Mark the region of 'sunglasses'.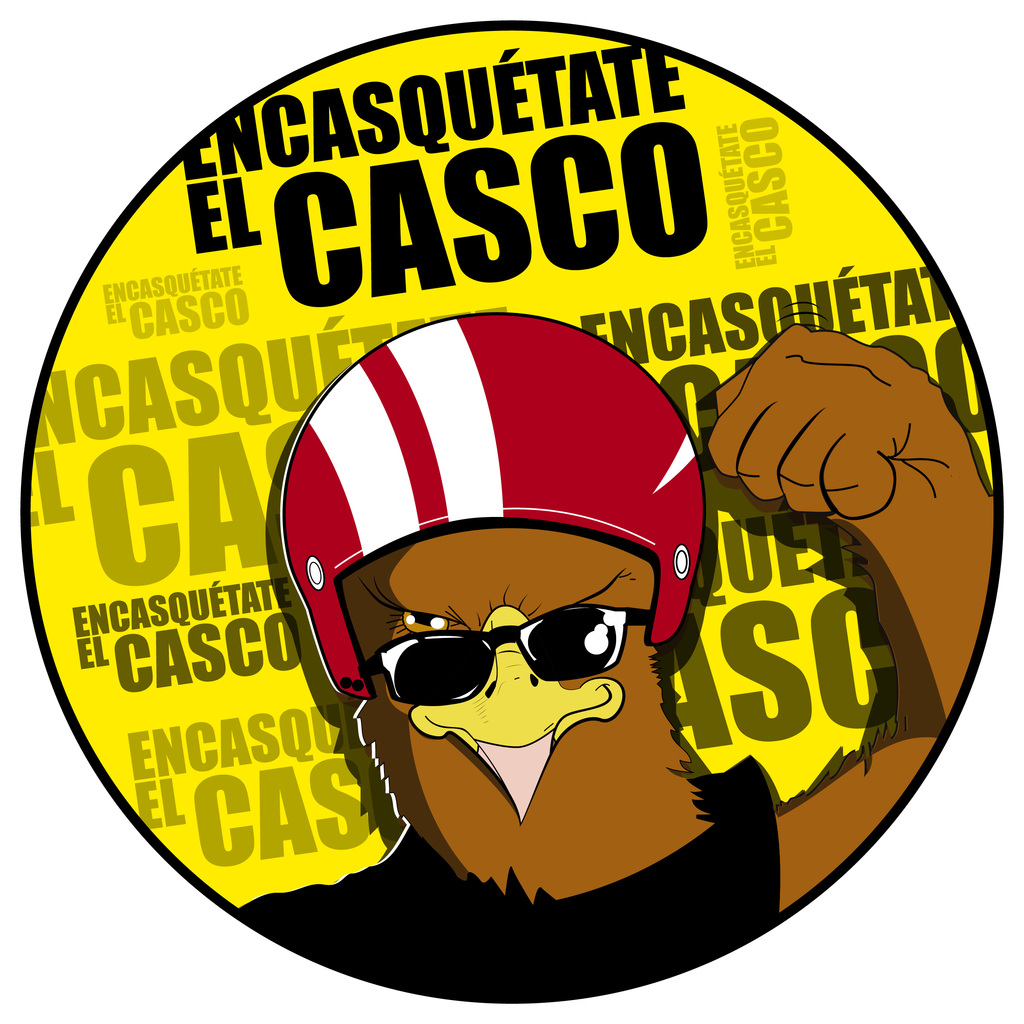
Region: l=348, t=604, r=657, b=720.
